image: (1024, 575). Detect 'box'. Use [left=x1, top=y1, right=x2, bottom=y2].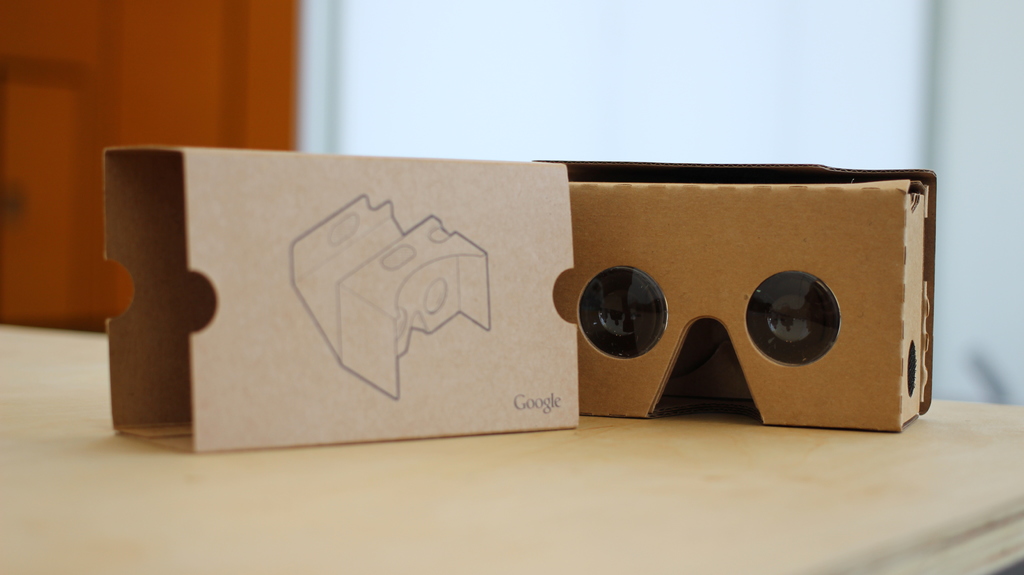
[left=73, top=133, right=927, bottom=476].
